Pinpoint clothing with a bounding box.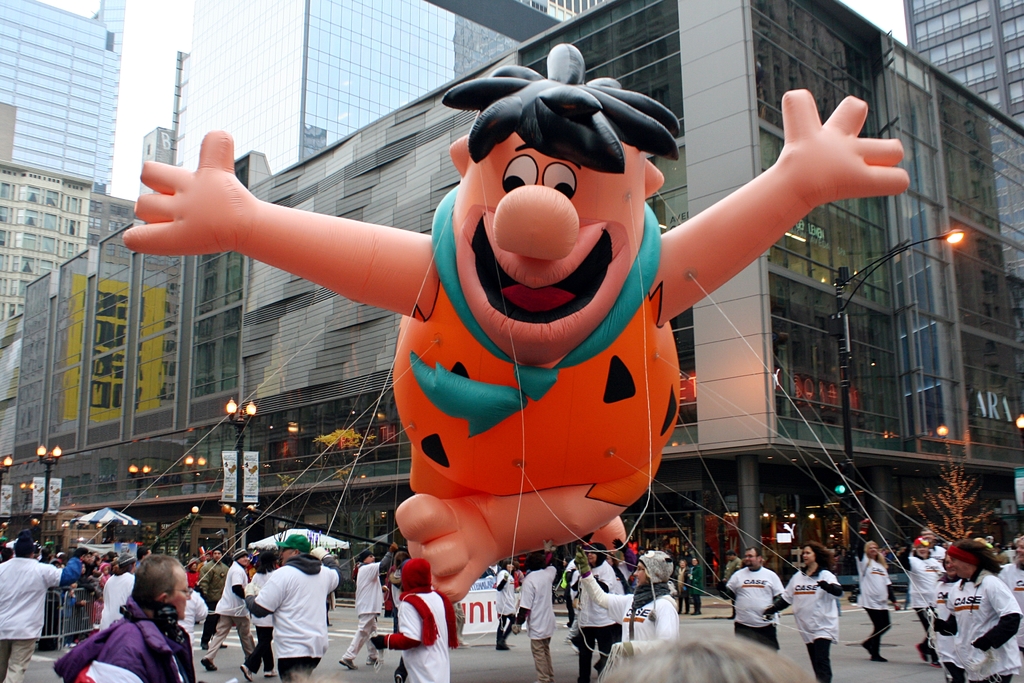
{"x1": 56, "y1": 557, "x2": 81, "y2": 580}.
